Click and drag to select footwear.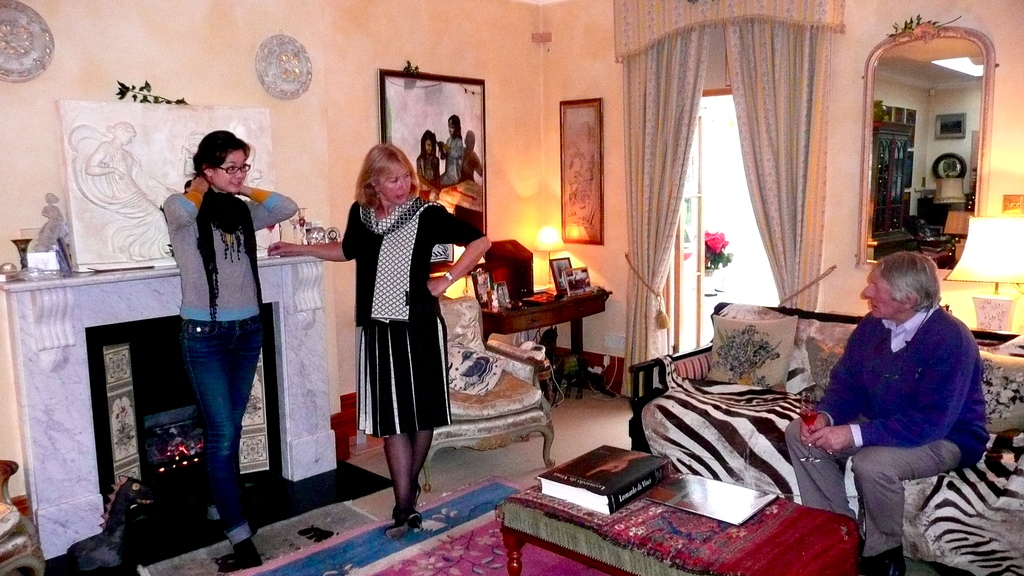
Selection: x1=408 y1=506 x2=425 y2=535.
